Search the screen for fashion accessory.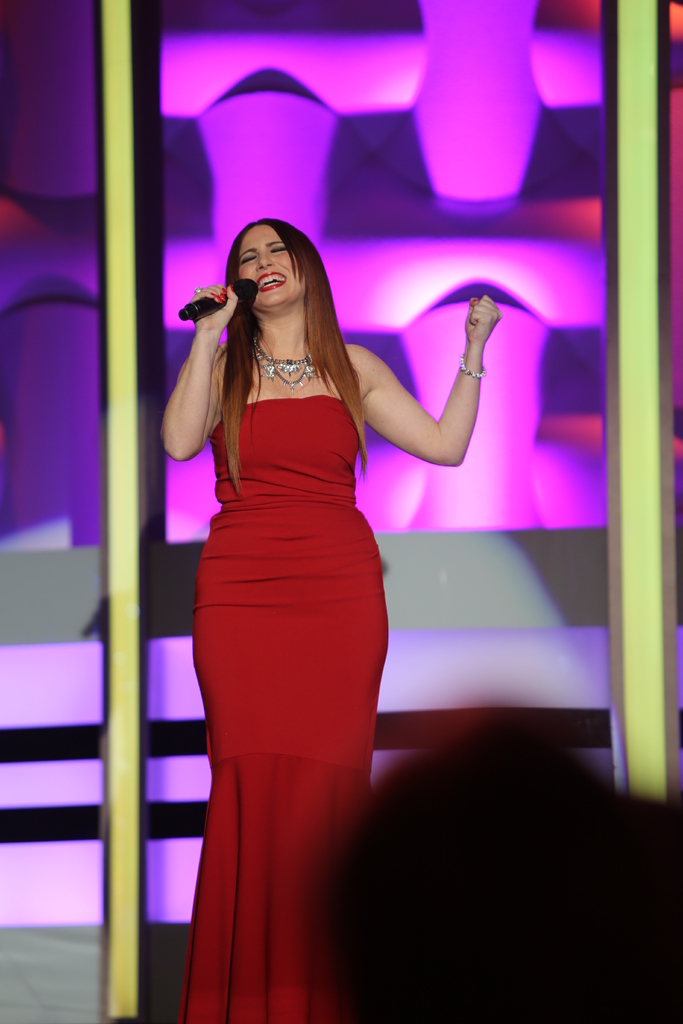
Found at select_region(250, 342, 324, 390).
